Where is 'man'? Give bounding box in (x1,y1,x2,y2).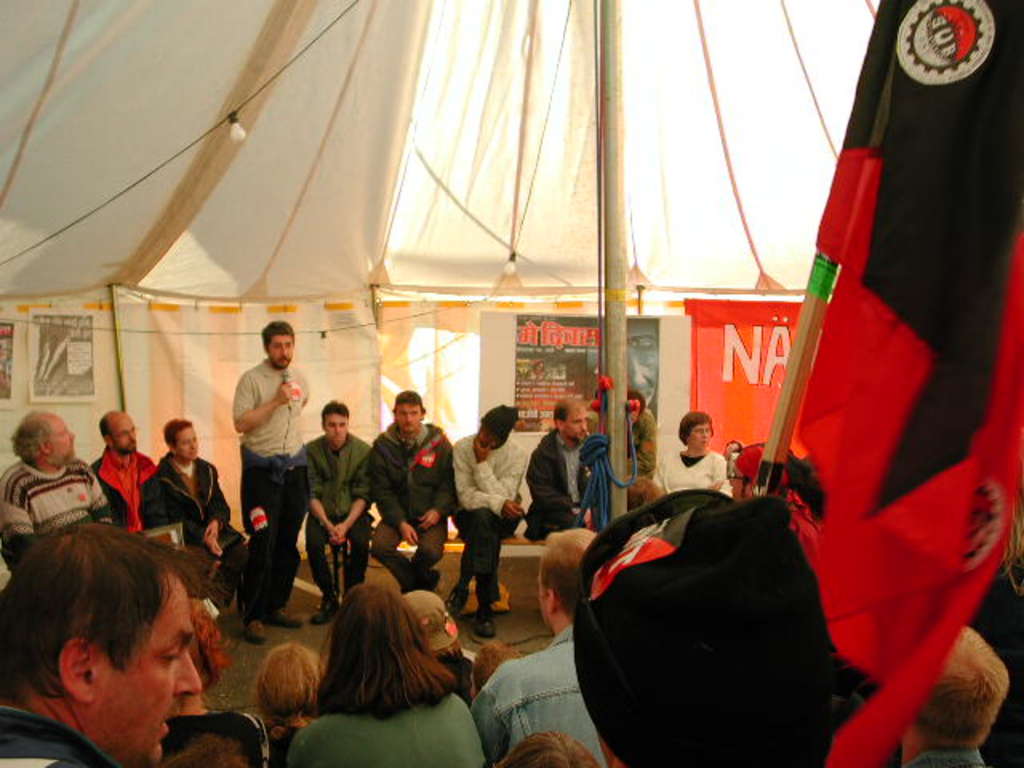
(91,402,155,526).
